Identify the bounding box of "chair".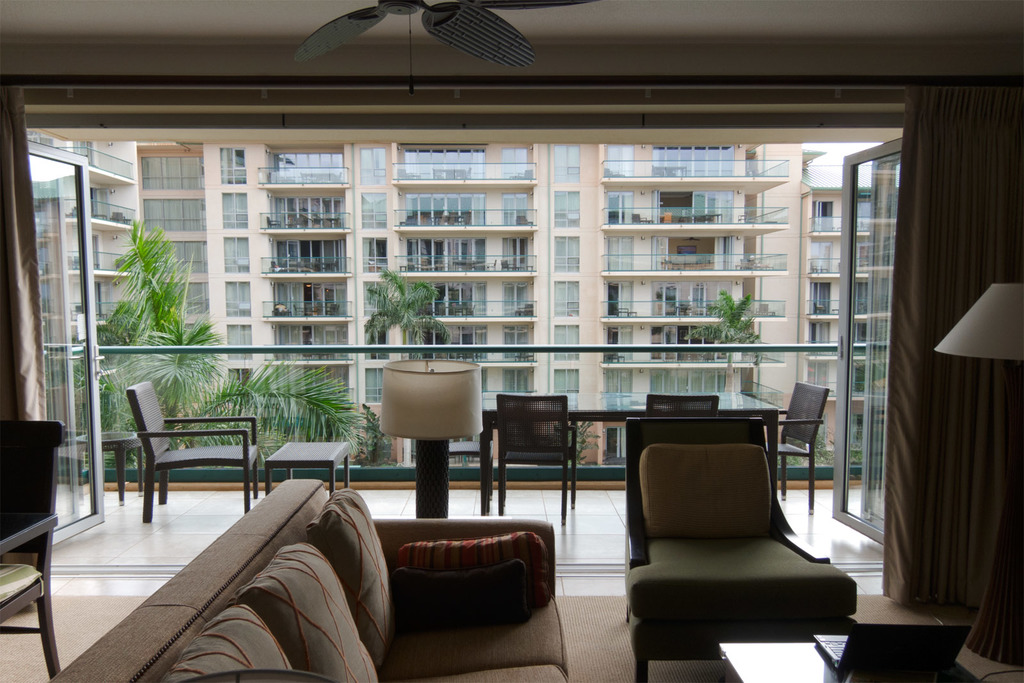
<box>124,381,258,520</box>.
